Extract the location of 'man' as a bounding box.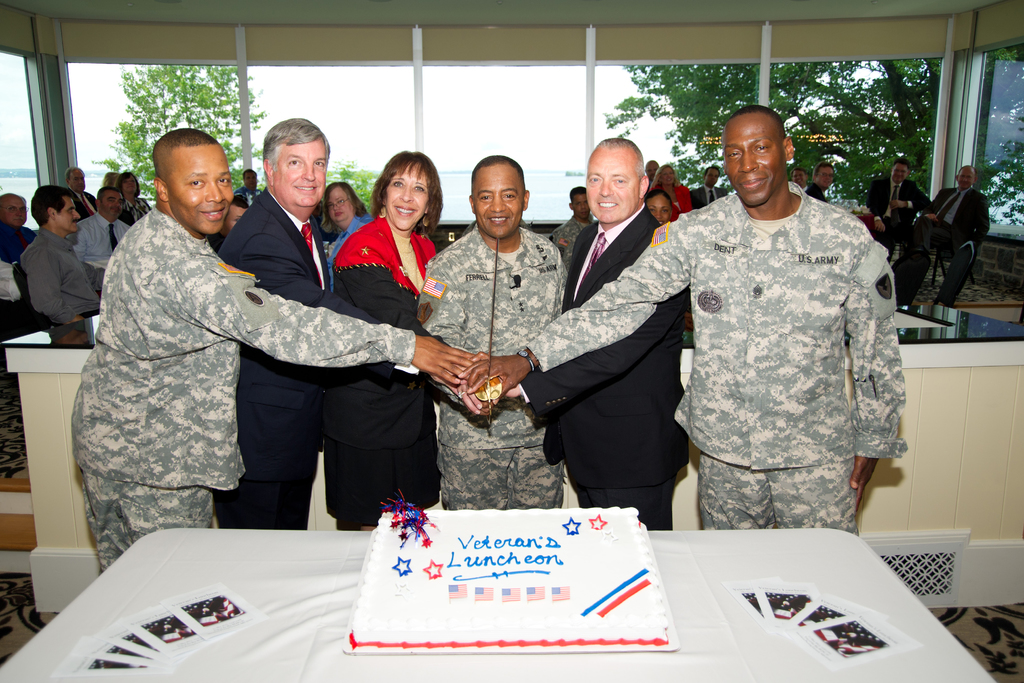
(left=233, top=168, right=264, bottom=208).
